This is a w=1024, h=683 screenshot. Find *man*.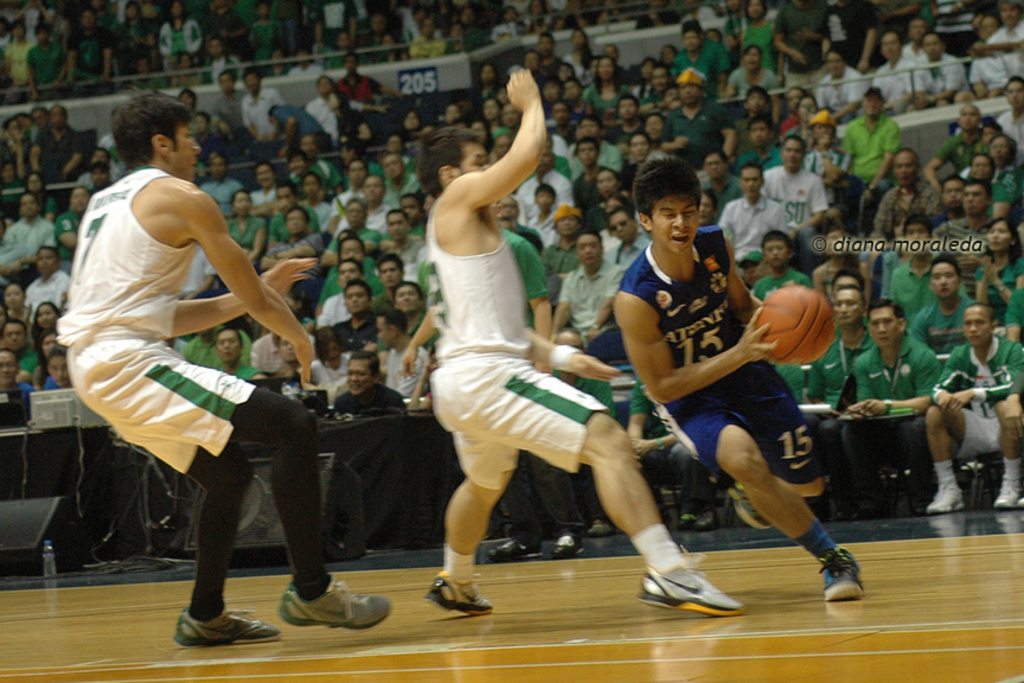
Bounding box: <box>543,332,614,540</box>.
